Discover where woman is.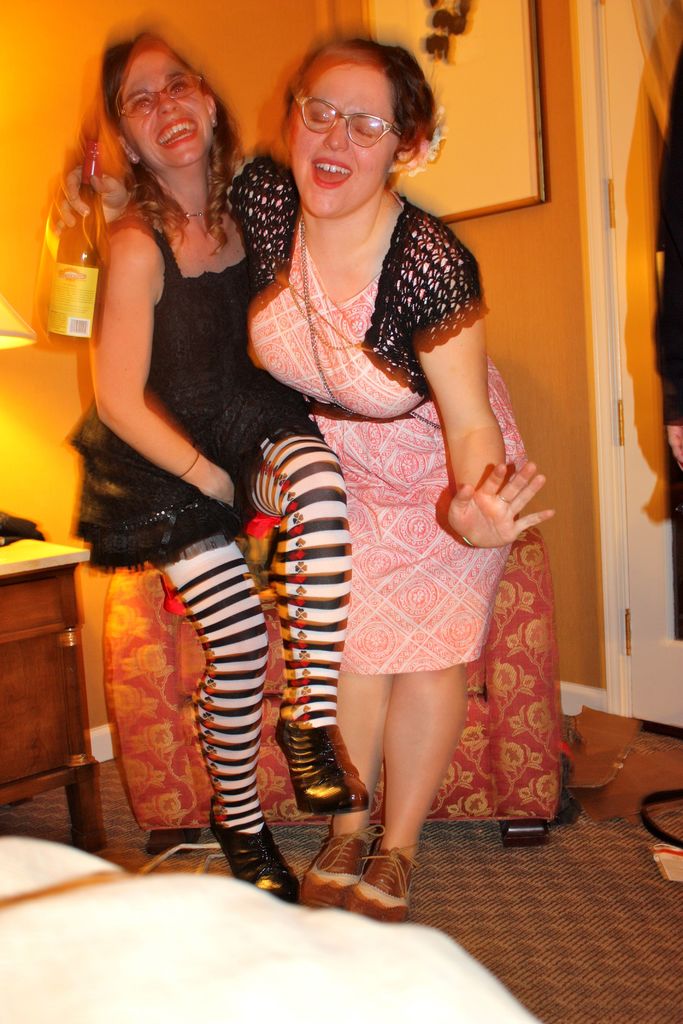
Discovered at bbox(48, 26, 561, 920).
